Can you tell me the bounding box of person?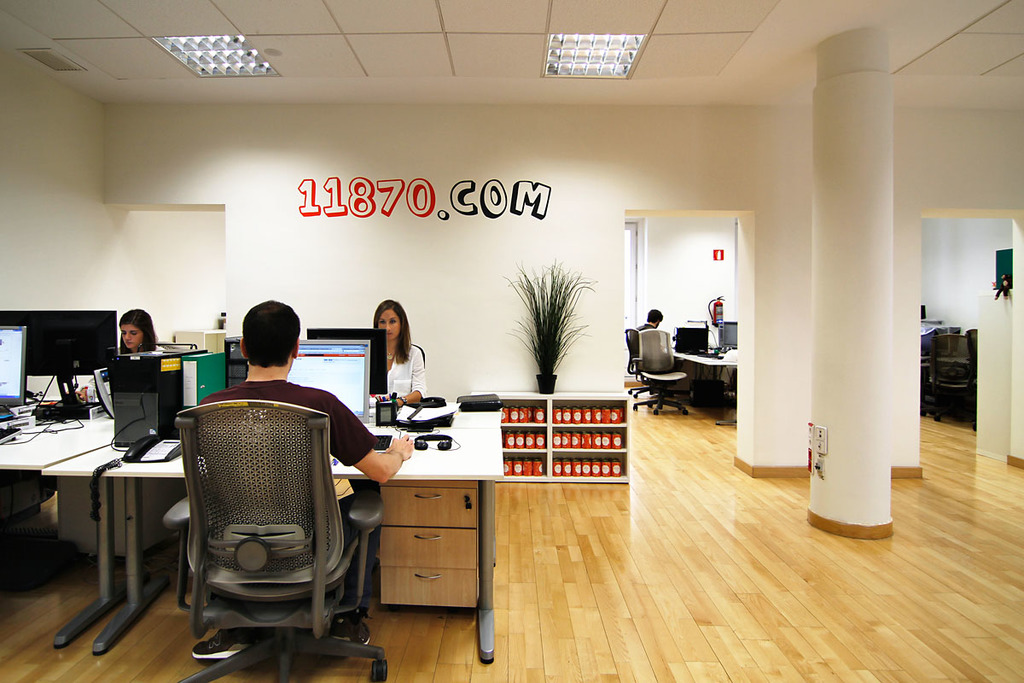
<bbox>117, 307, 160, 359</bbox>.
